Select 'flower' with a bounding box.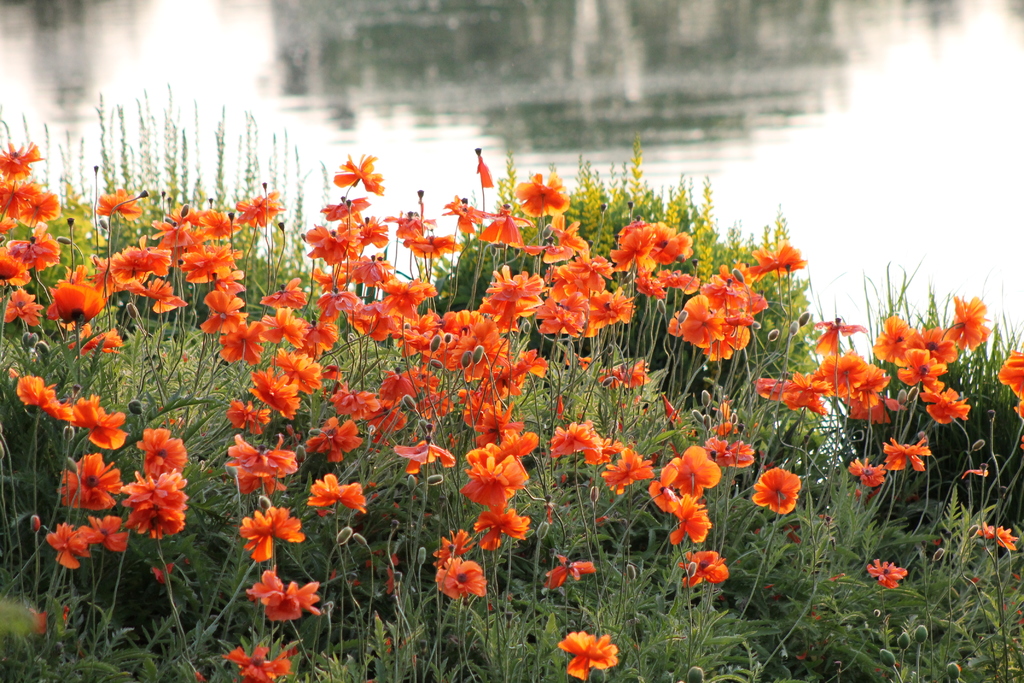
[left=524, top=219, right=584, bottom=257].
